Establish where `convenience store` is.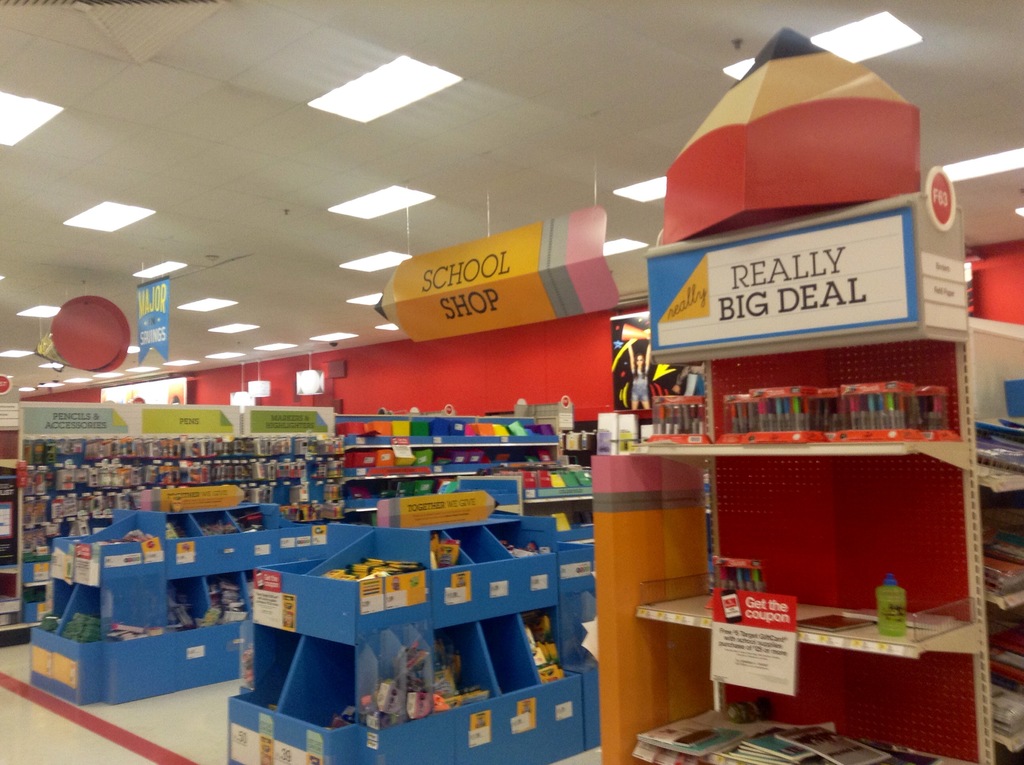
Established at 0:0:1023:764.
